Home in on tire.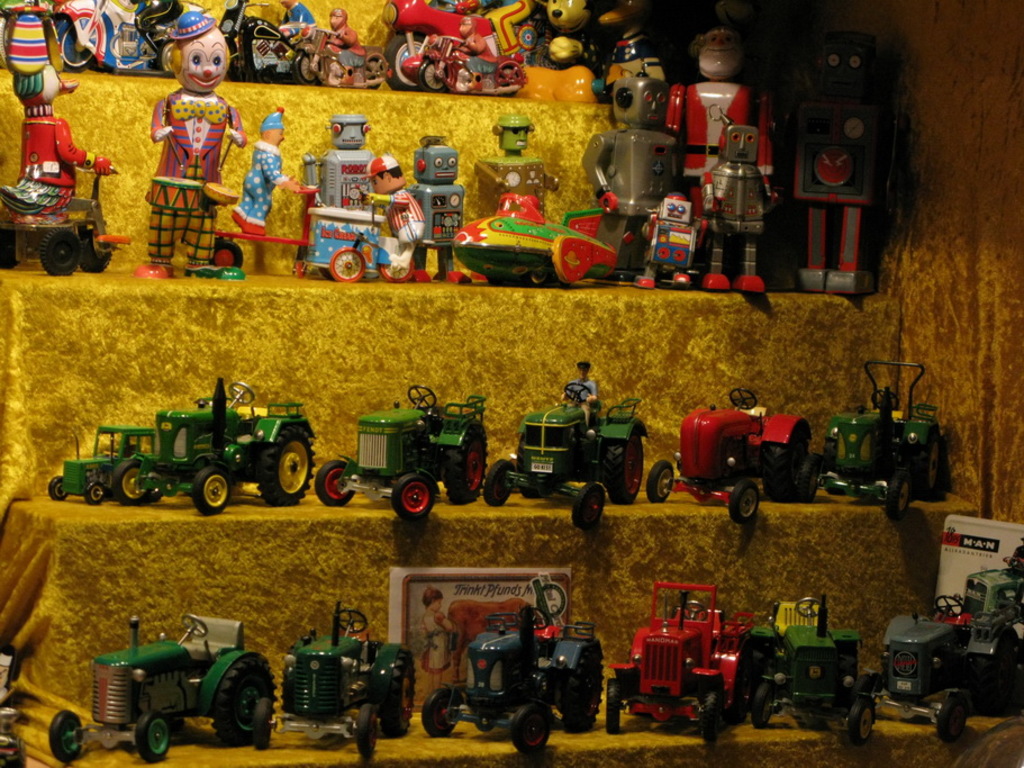
Homed in at bbox(36, 226, 83, 279).
